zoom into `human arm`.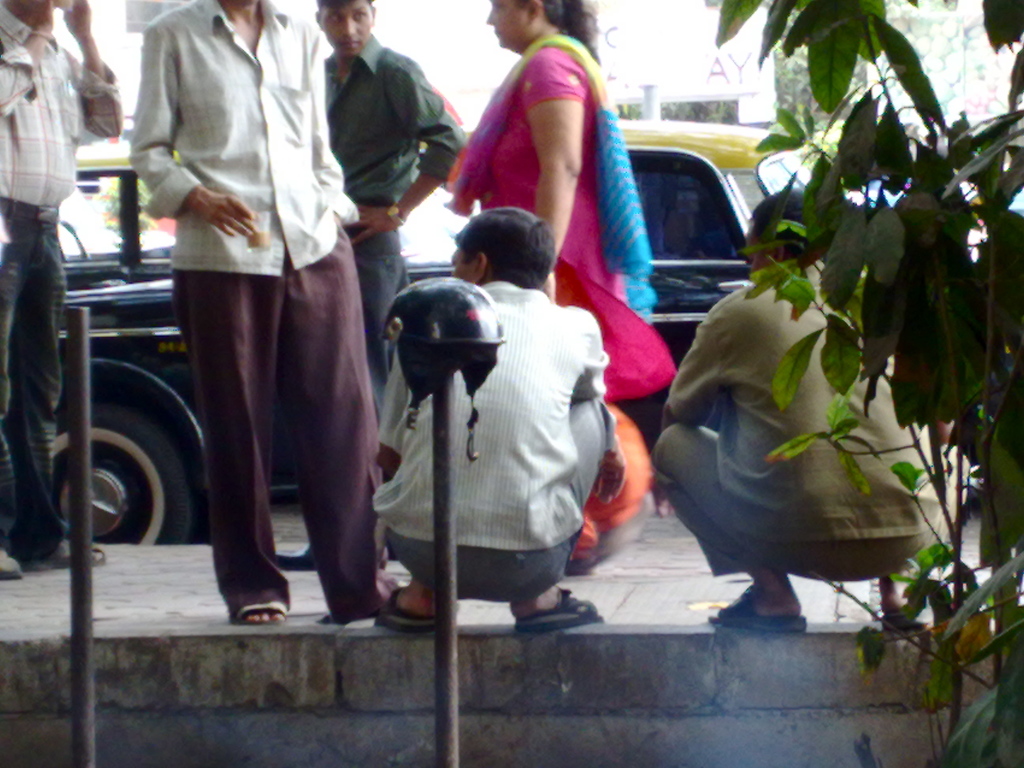
Zoom target: pyautogui.locateOnScreen(518, 45, 587, 307).
